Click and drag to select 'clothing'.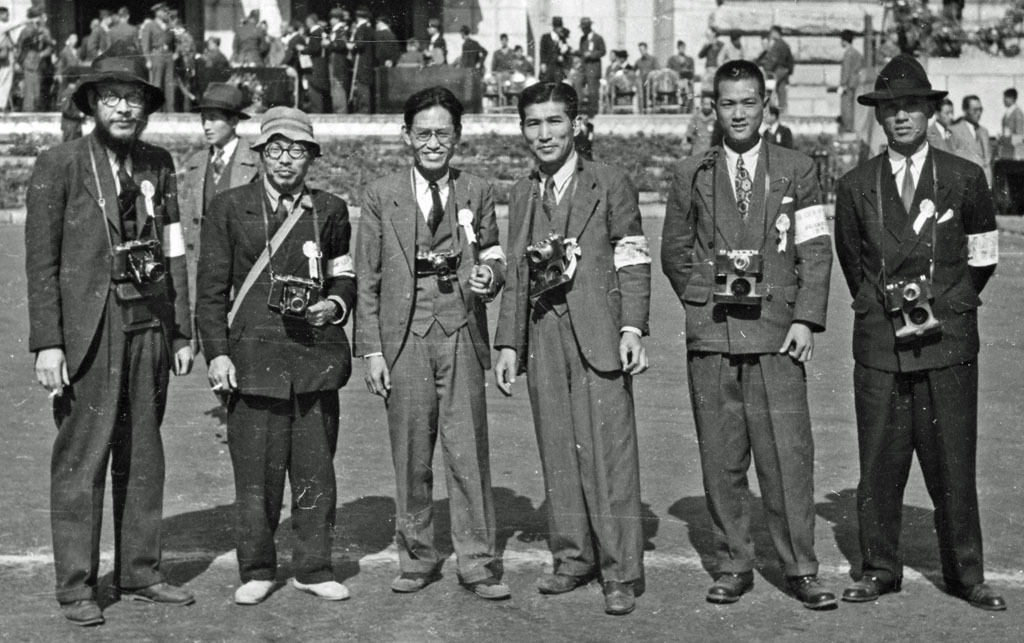
Selection: region(232, 24, 271, 73).
